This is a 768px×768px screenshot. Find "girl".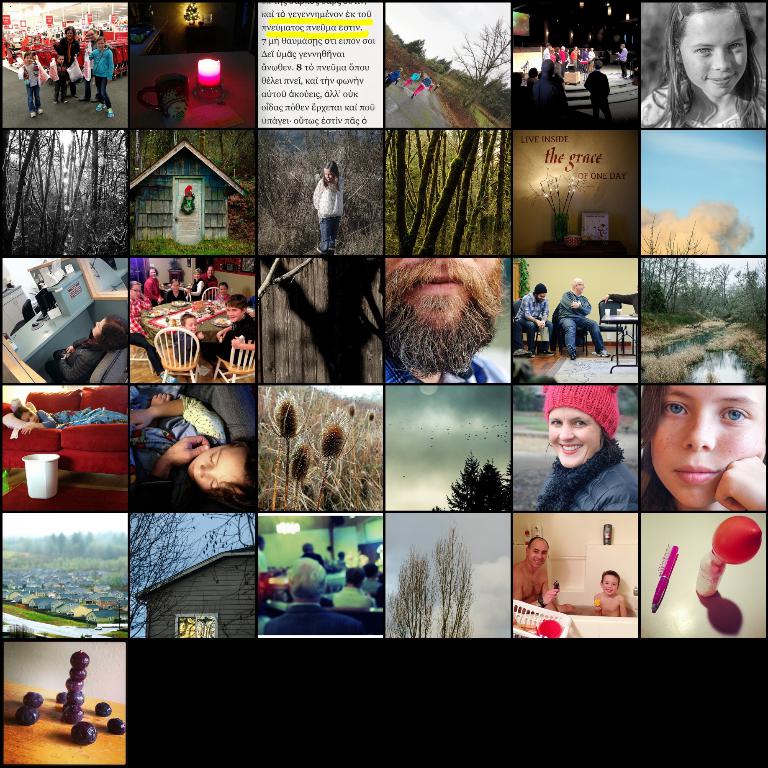
Bounding box: BBox(637, 0, 767, 132).
